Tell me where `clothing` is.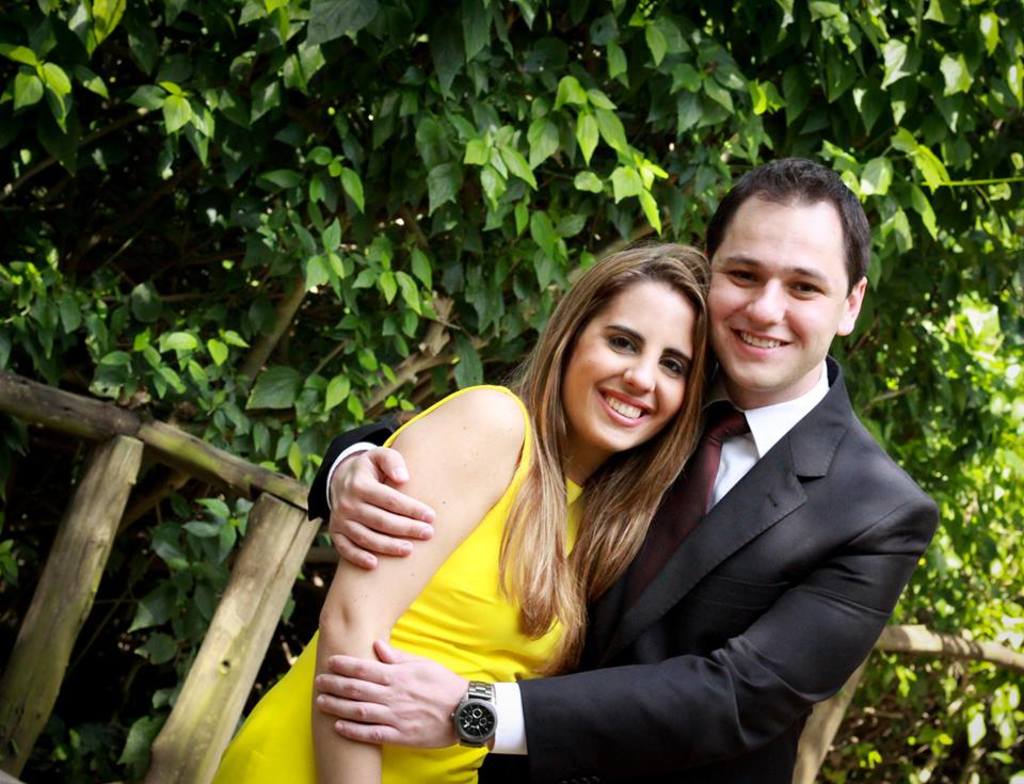
`clothing` is at (x1=208, y1=377, x2=592, y2=783).
